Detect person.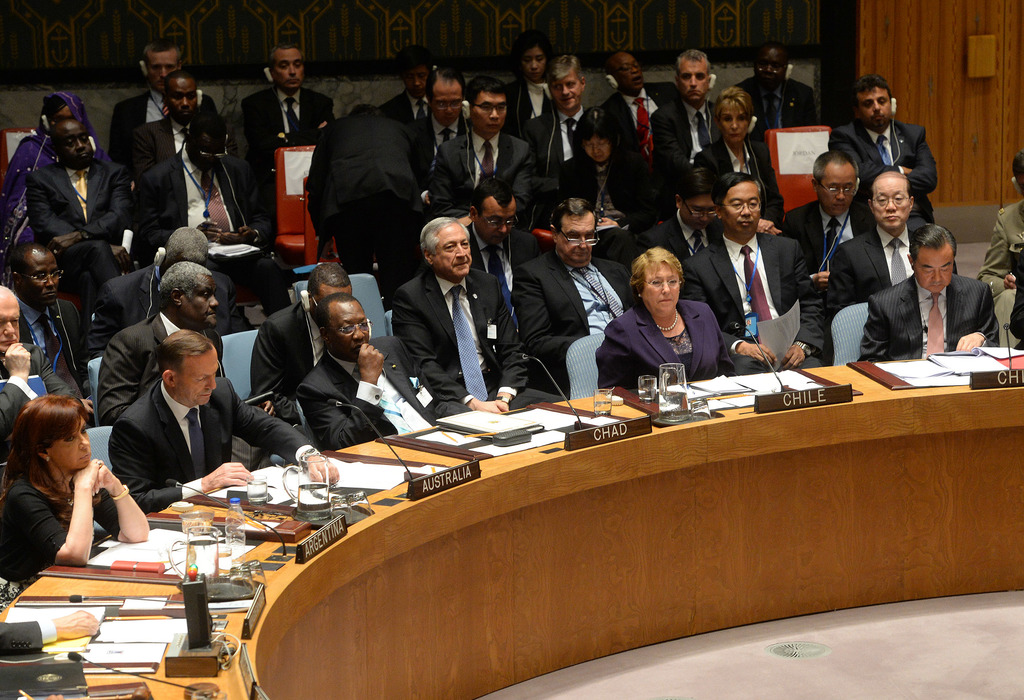
Detected at <region>705, 145, 799, 390</region>.
